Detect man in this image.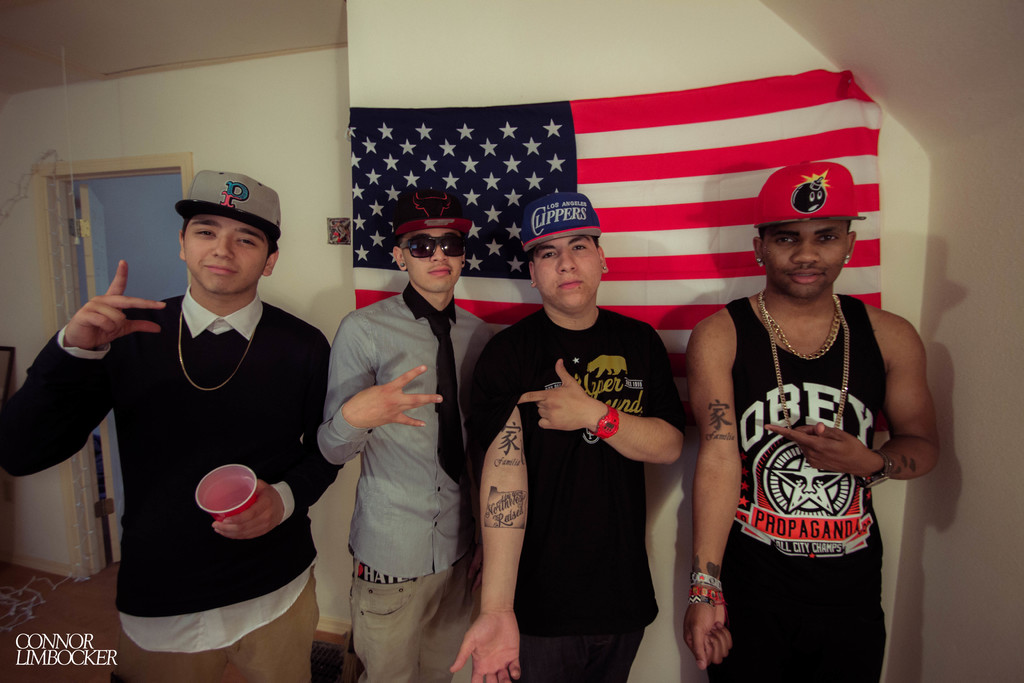
Detection: [319, 193, 500, 682].
